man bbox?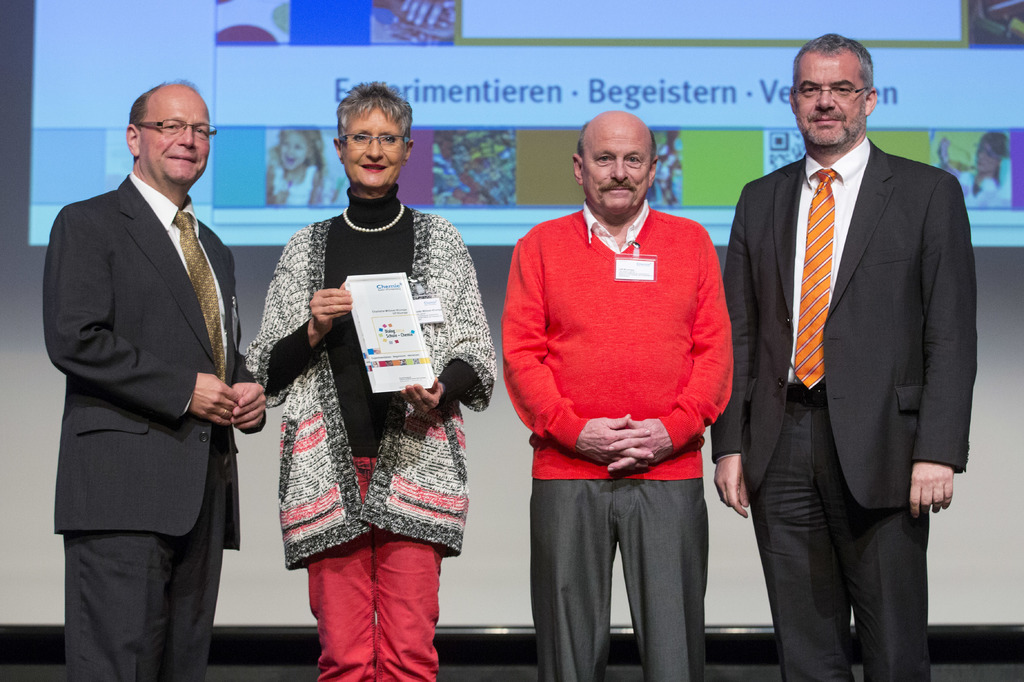
[495, 95, 750, 671]
